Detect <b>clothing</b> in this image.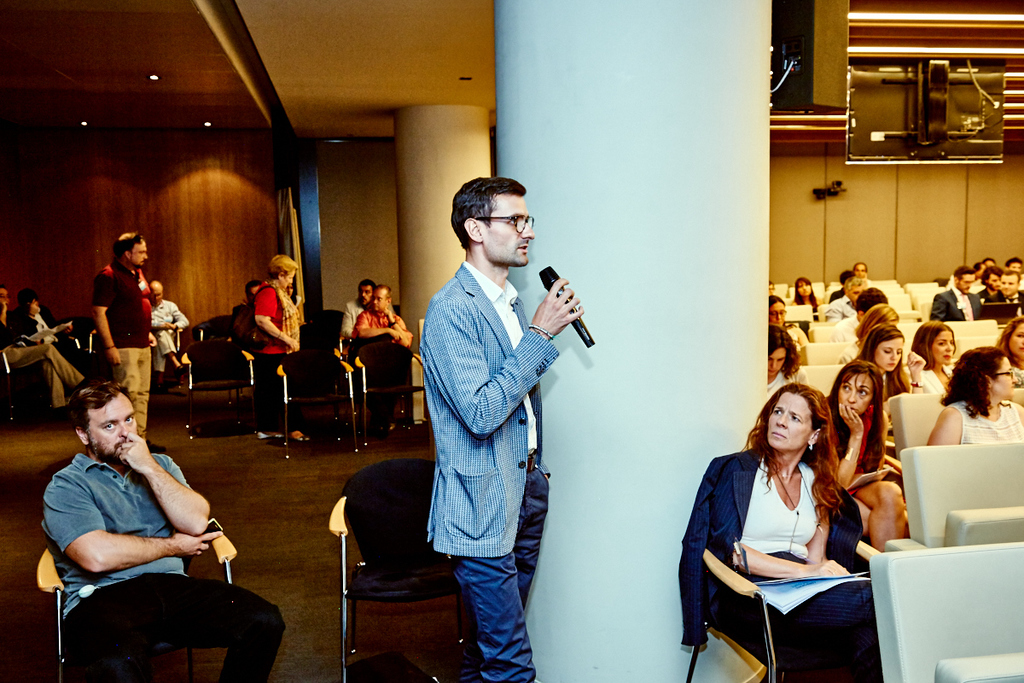
Detection: x1=38, y1=451, x2=290, y2=682.
